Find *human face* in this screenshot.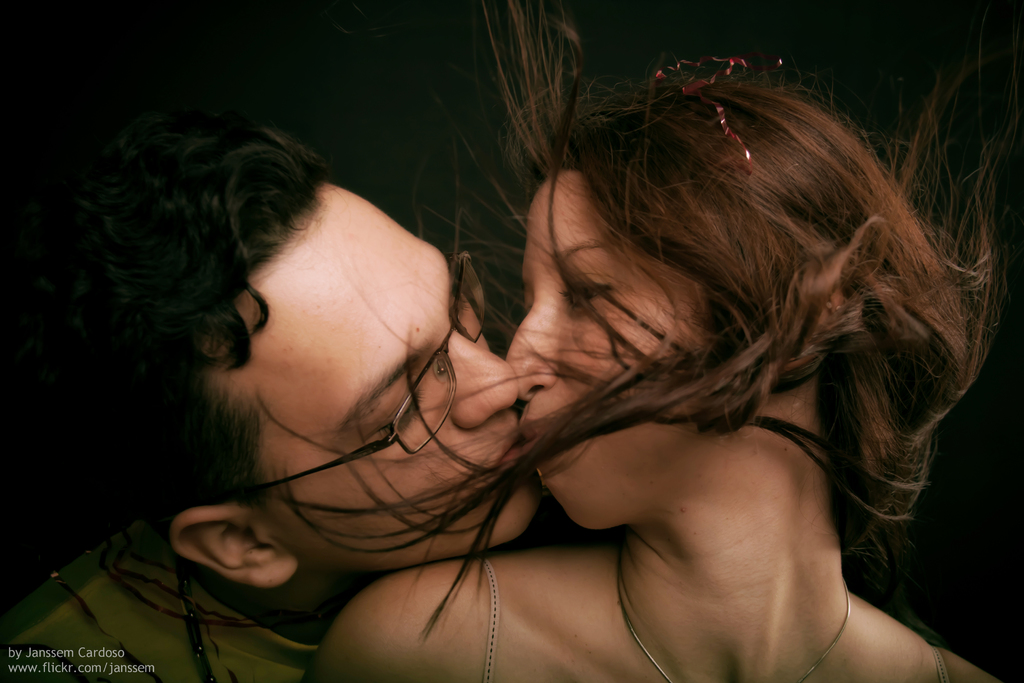
The bounding box for *human face* is bbox=(504, 174, 718, 531).
